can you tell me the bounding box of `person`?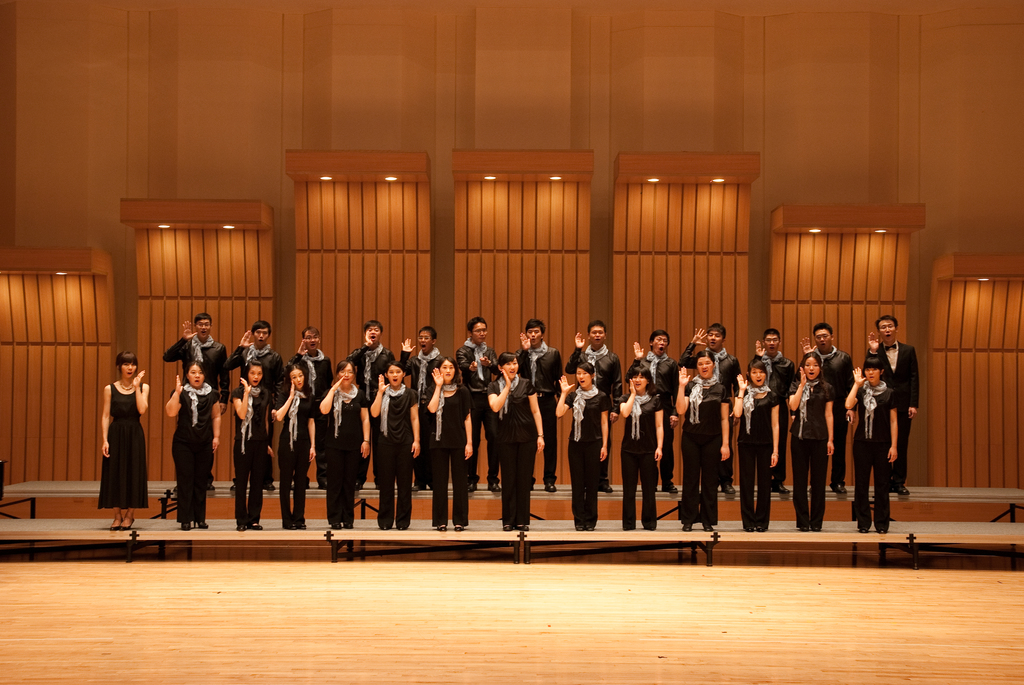
788/350/833/530.
